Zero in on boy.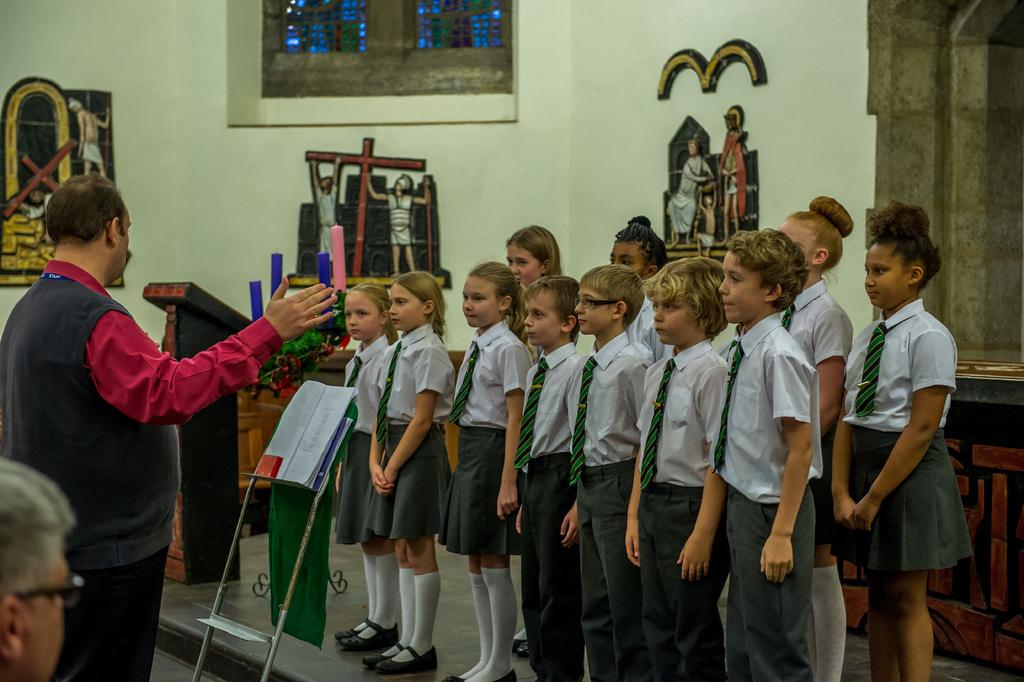
Zeroed in: (0,456,77,681).
